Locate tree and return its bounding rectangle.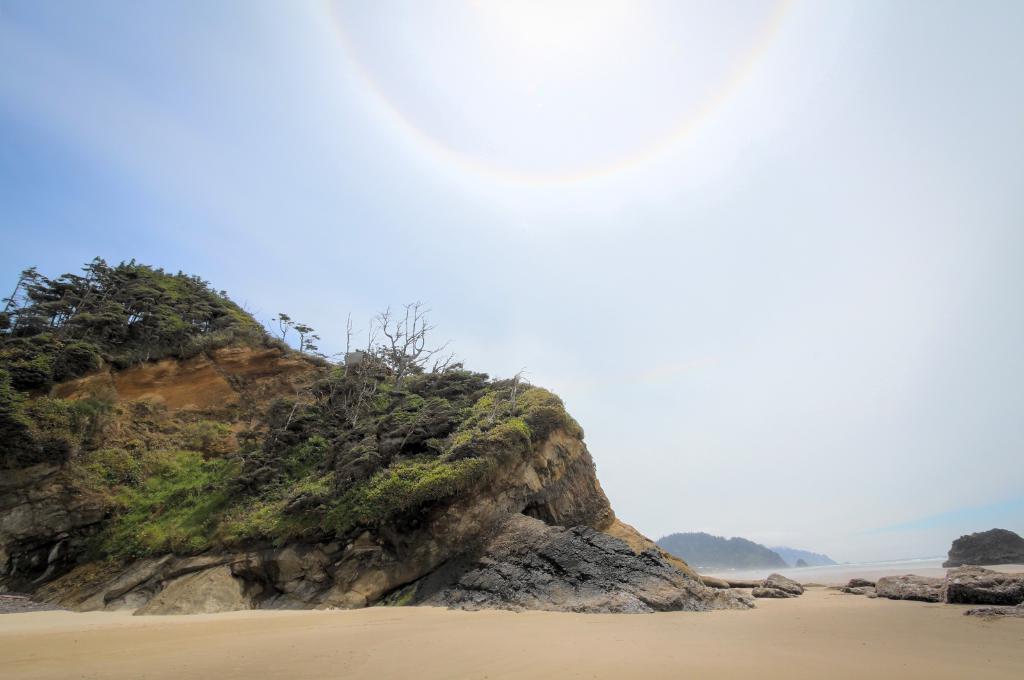
343 307 358 357.
